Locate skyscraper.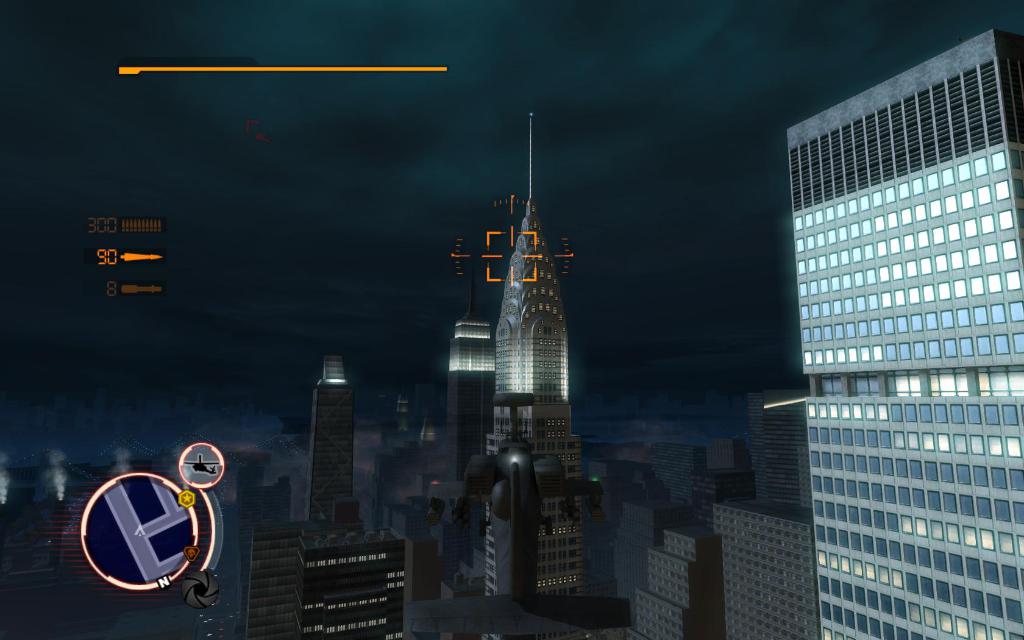
Bounding box: detection(785, 28, 1023, 639).
